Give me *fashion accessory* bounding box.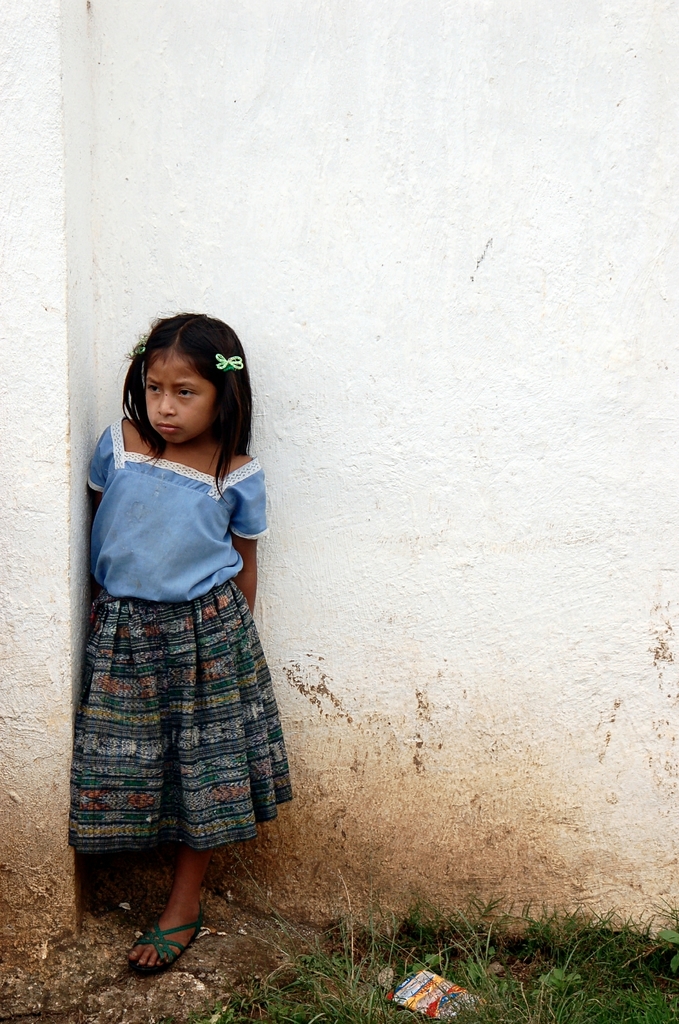
bbox=[510, 861, 678, 1023].
